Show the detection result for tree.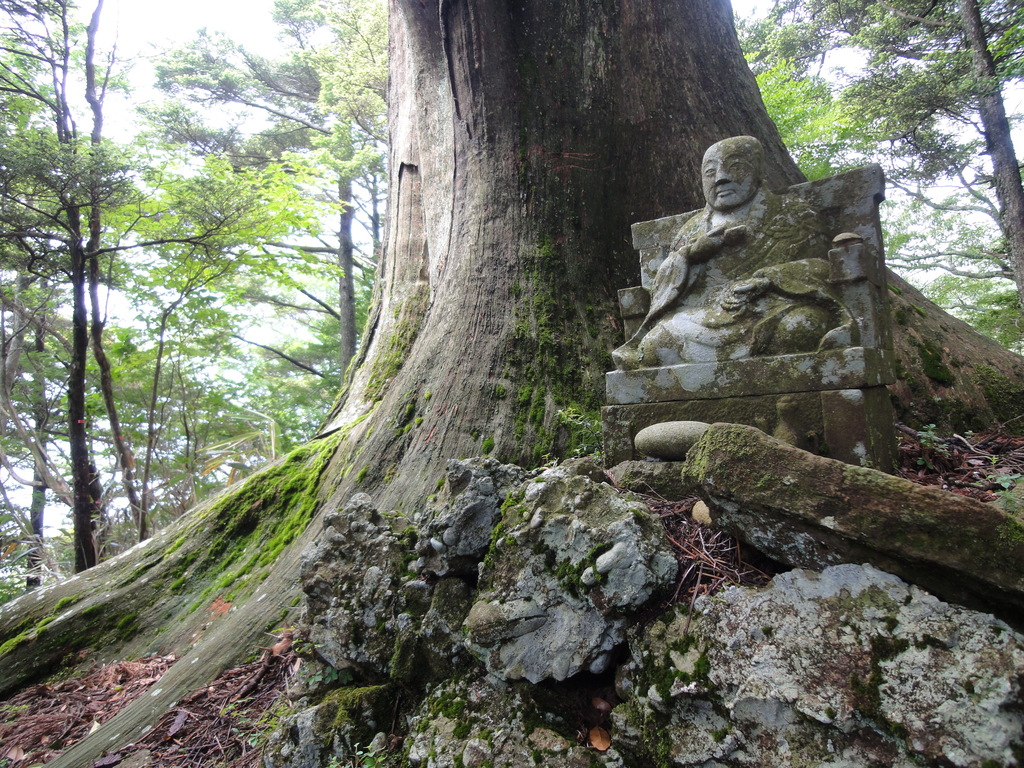
[312, 0, 387, 138].
